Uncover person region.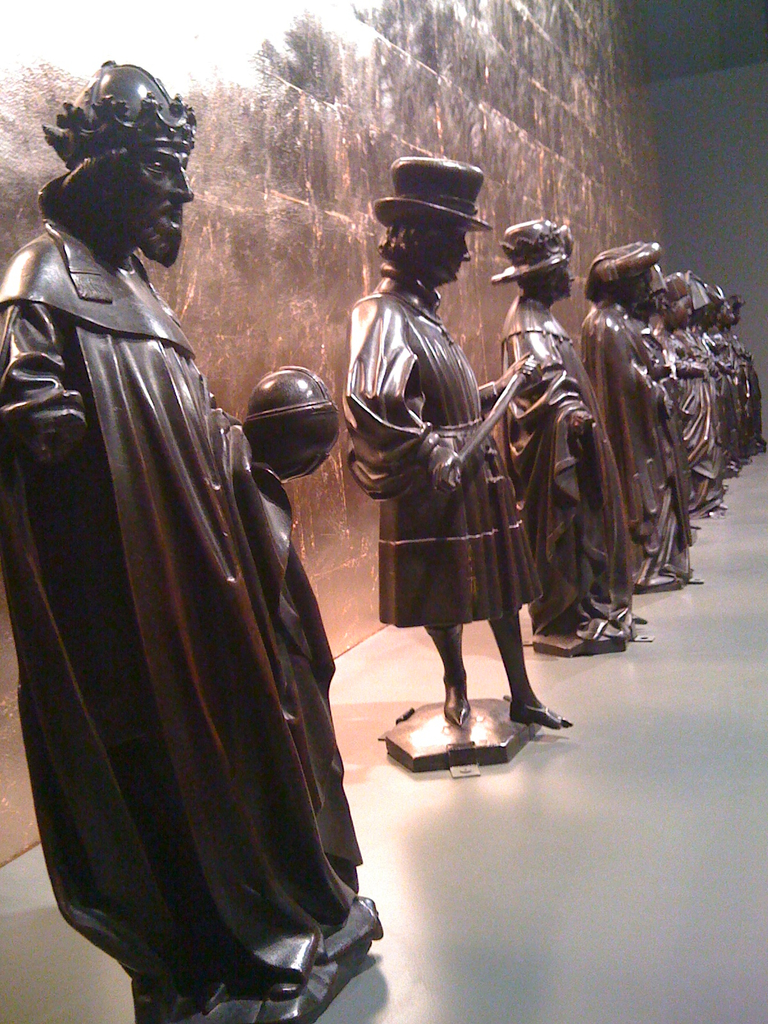
Uncovered: region(691, 292, 716, 502).
